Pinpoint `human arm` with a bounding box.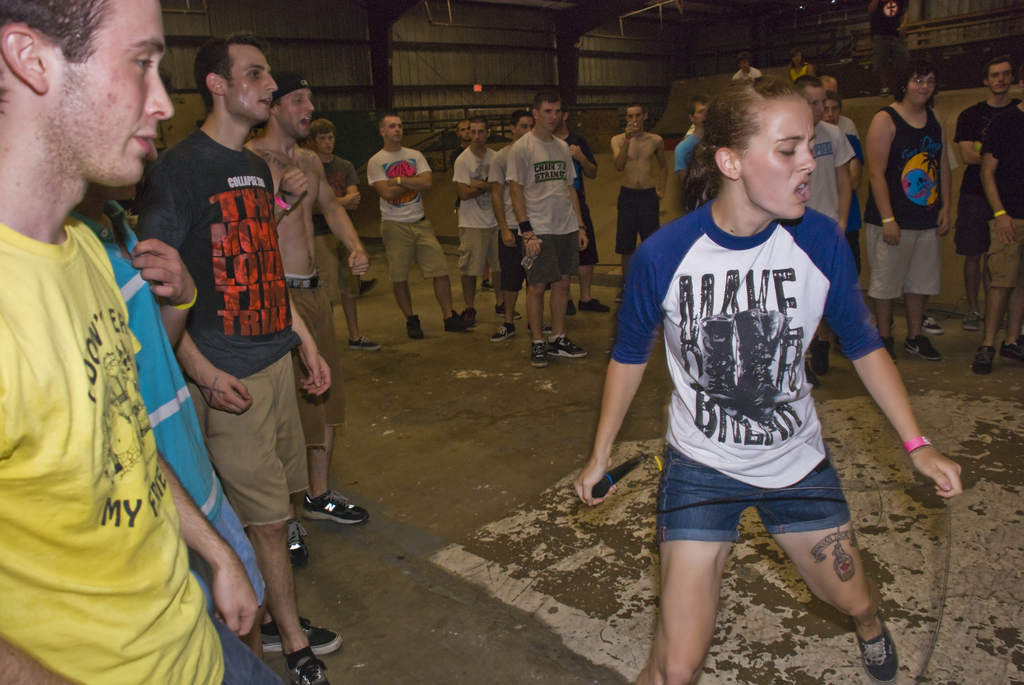
x1=285, y1=291, x2=333, y2=401.
